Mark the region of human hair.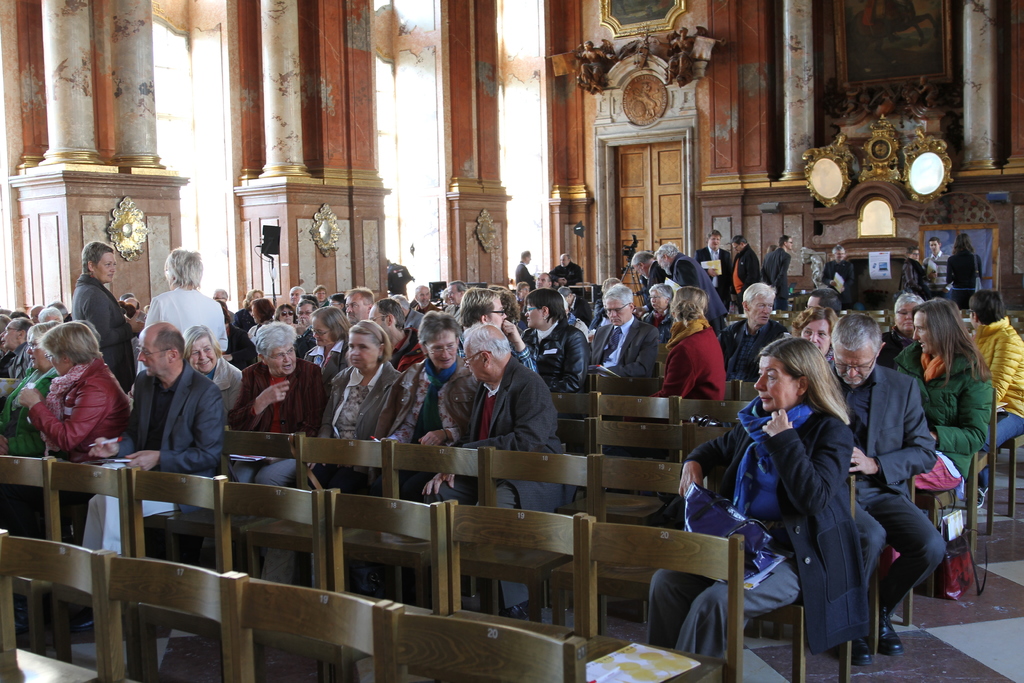
Region: bbox(417, 309, 465, 337).
